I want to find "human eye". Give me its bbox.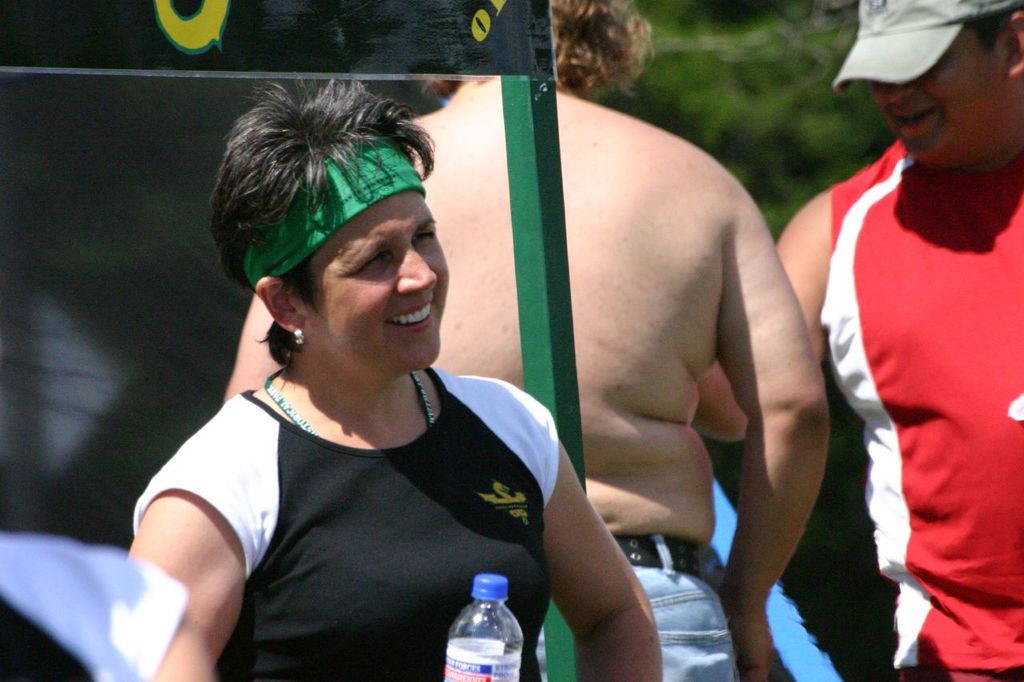
locate(354, 252, 395, 277).
